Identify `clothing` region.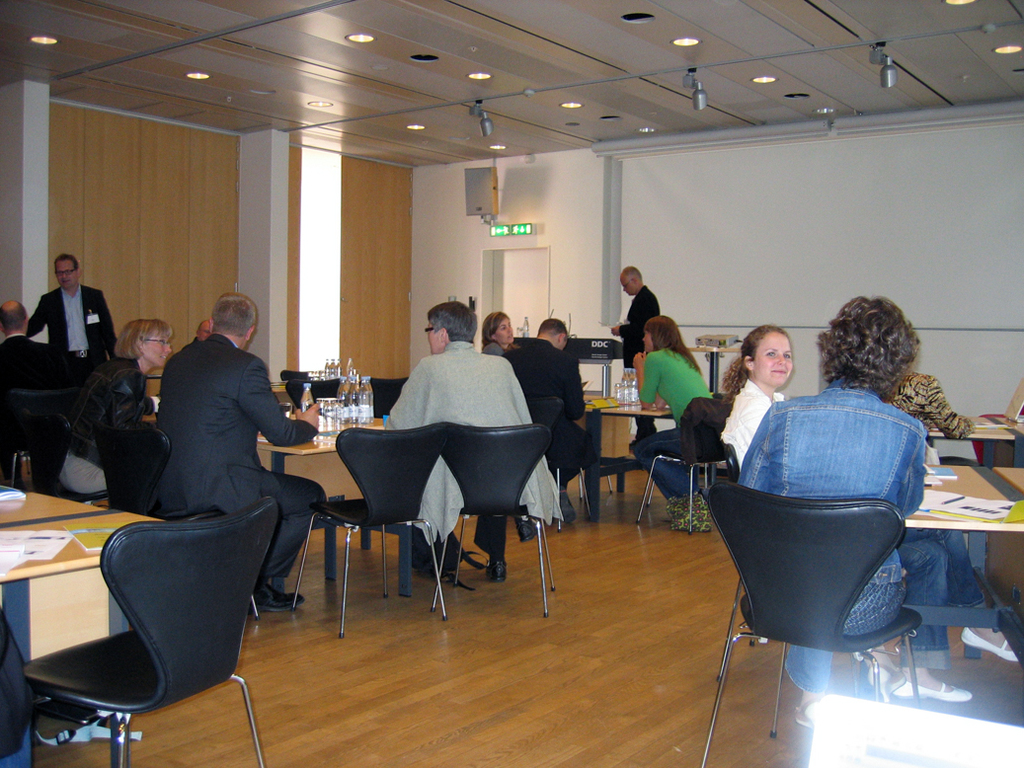
Region: 0:333:58:392.
